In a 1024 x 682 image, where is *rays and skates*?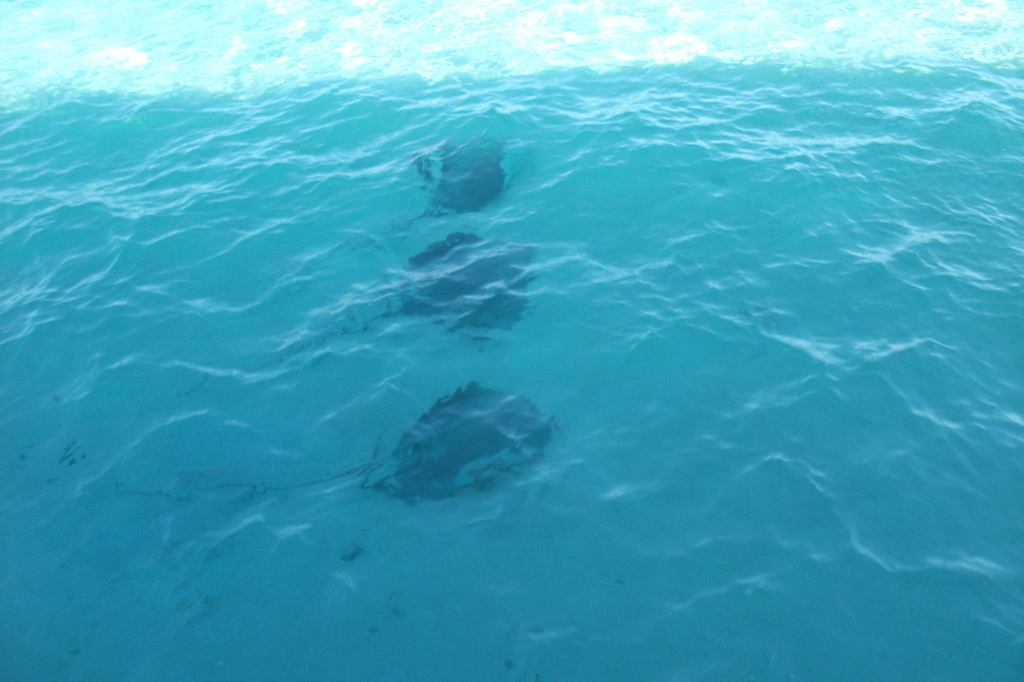
box=[268, 228, 539, 370].
